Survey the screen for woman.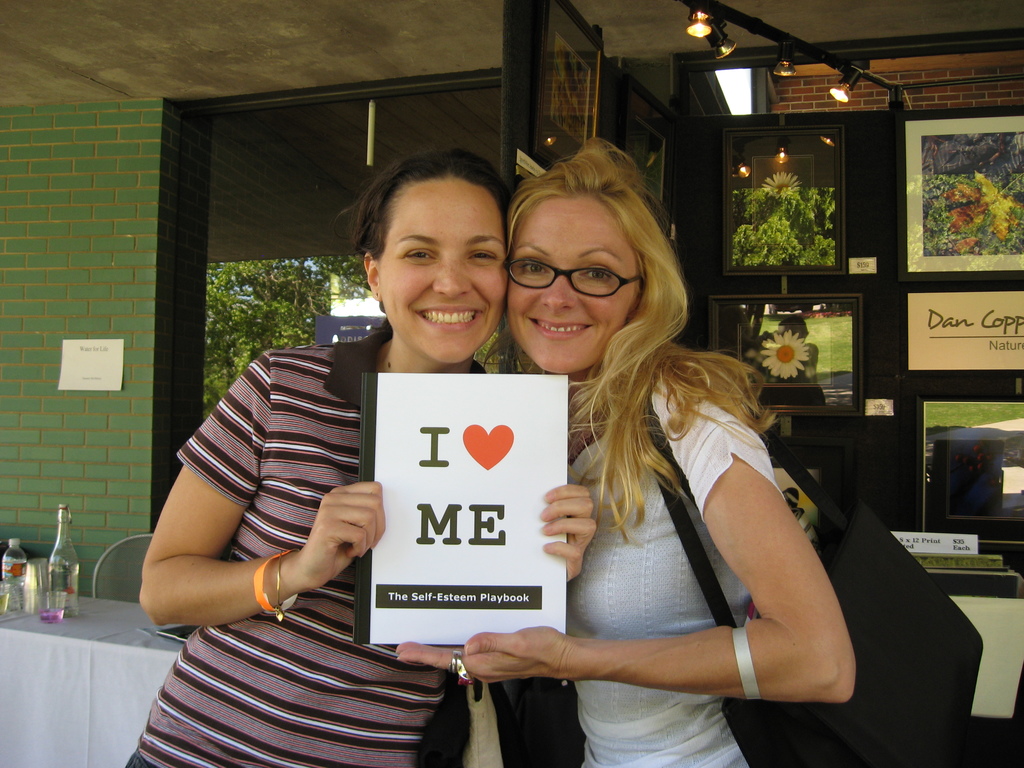
Survey found: crop(447, 152, 845, 767).
